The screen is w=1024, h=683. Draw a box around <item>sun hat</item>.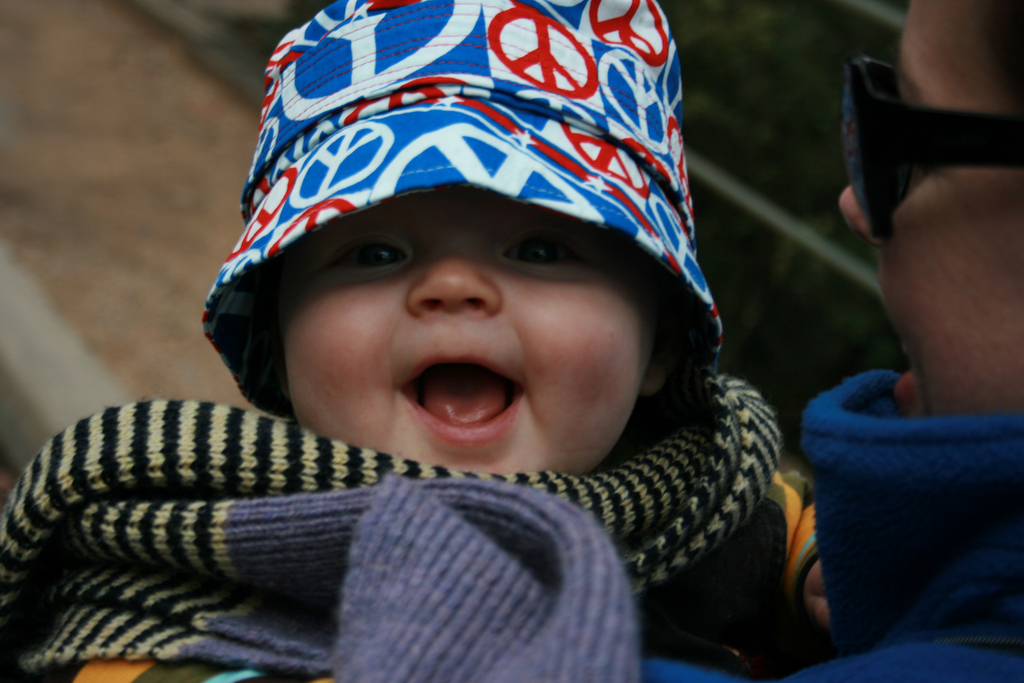
select_region(201, 0, 725, 423).
